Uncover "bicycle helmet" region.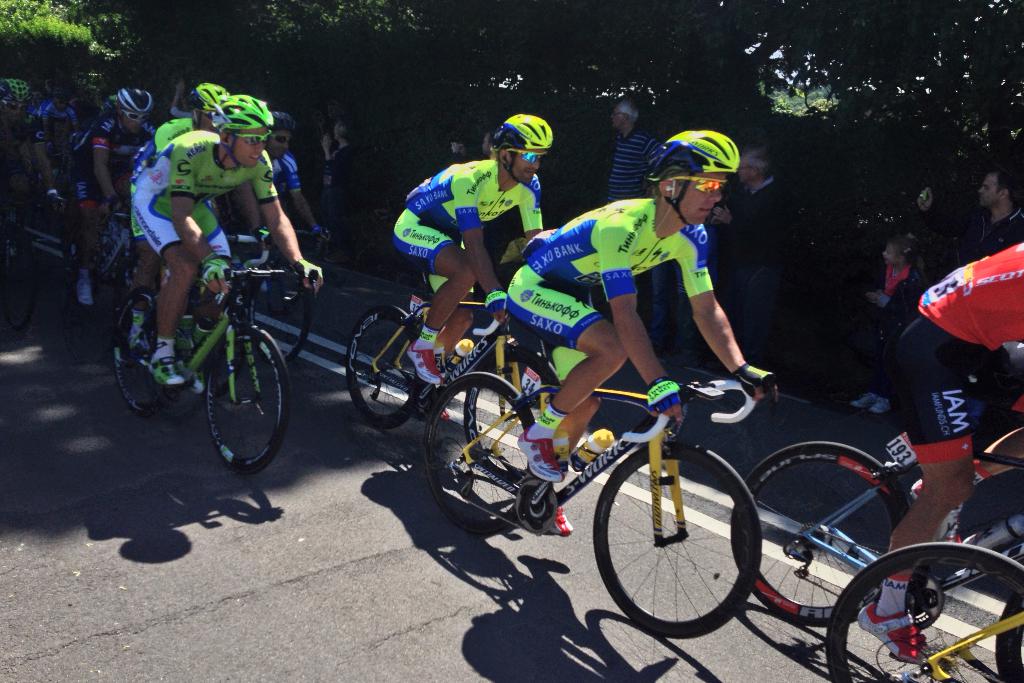
Uncovered: 486 109 550 158.
